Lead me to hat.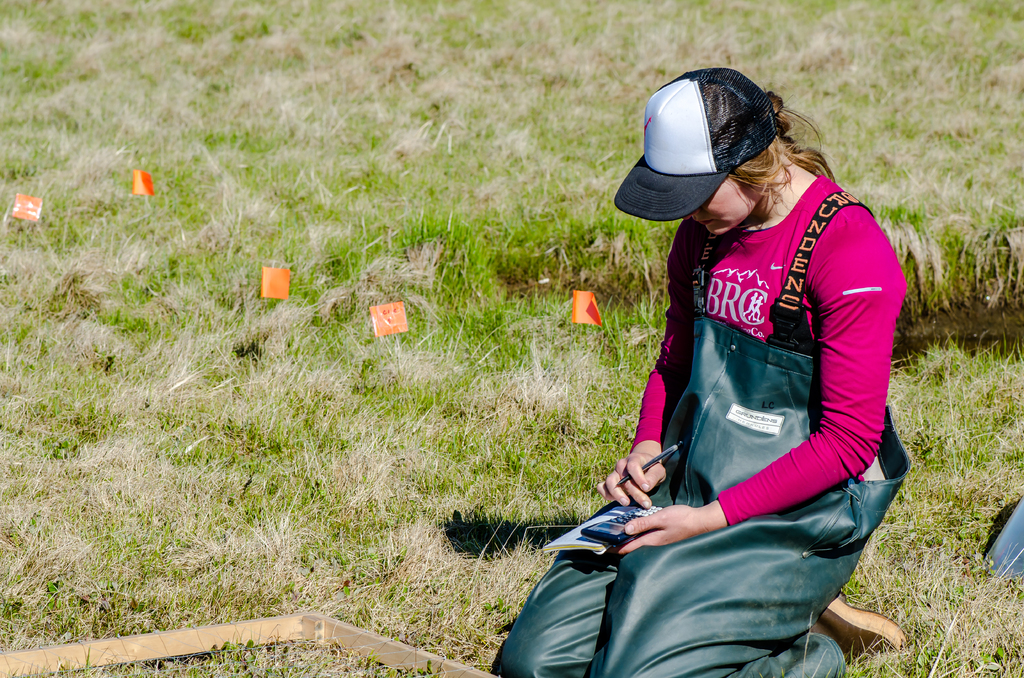
Lead to <bbox>611, 65, 779, 223</bbox>.
